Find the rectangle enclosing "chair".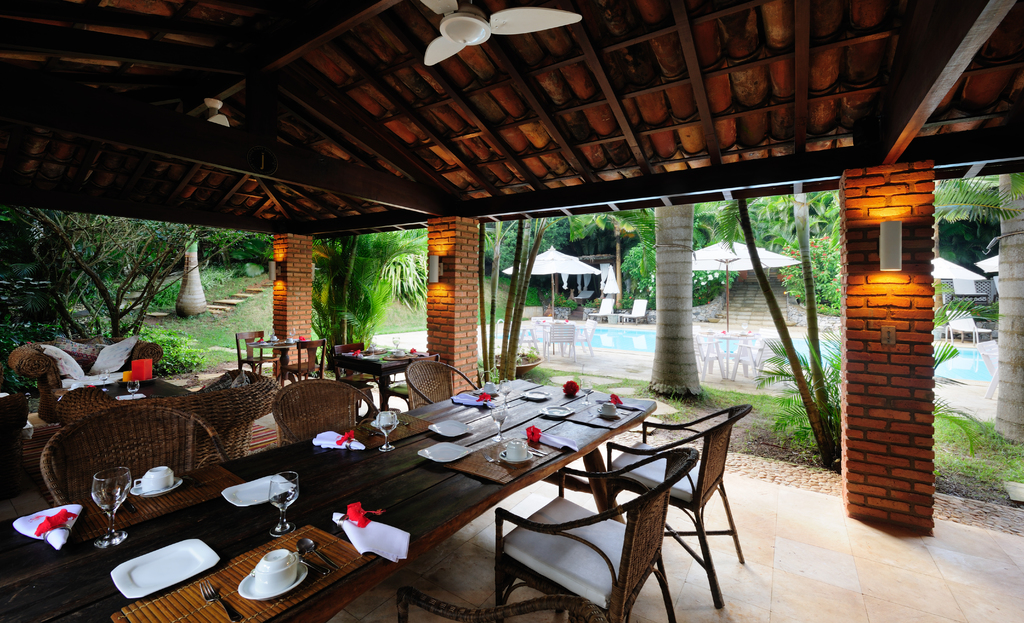
bbox=[694, 332, 731, 380].
